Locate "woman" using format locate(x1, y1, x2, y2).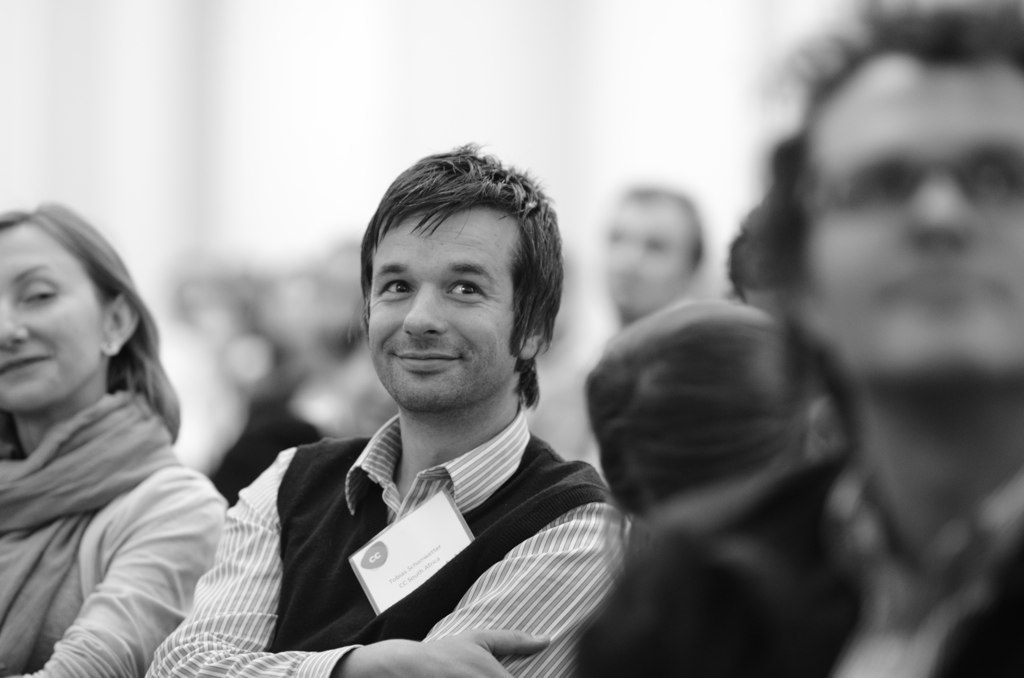
locate(0, 201, 238, 662).
